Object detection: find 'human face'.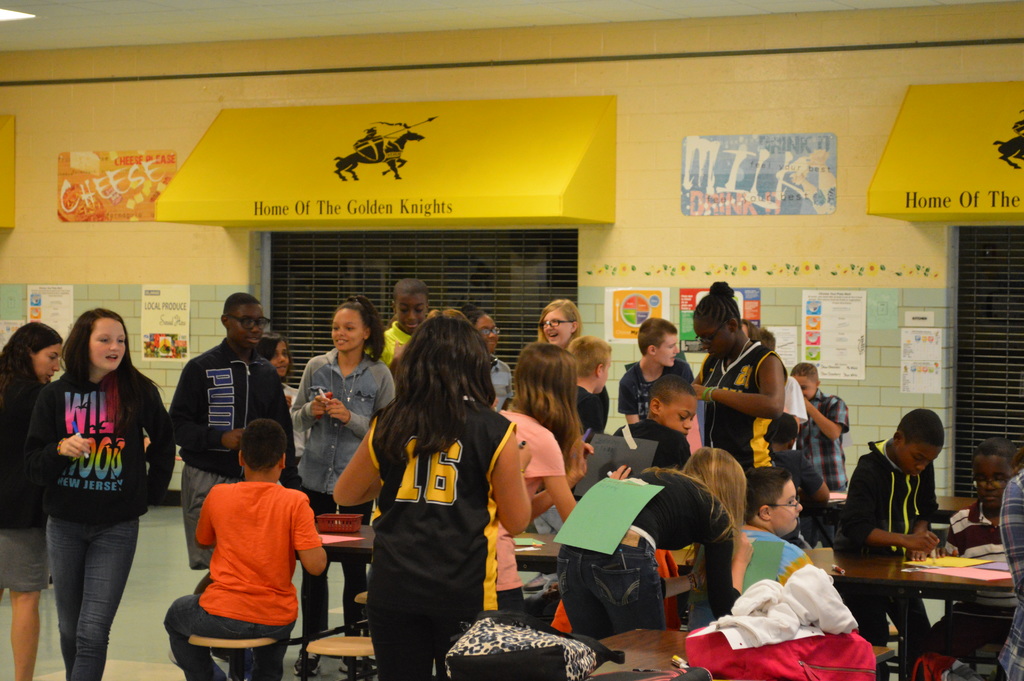
[276,341,286,380].
